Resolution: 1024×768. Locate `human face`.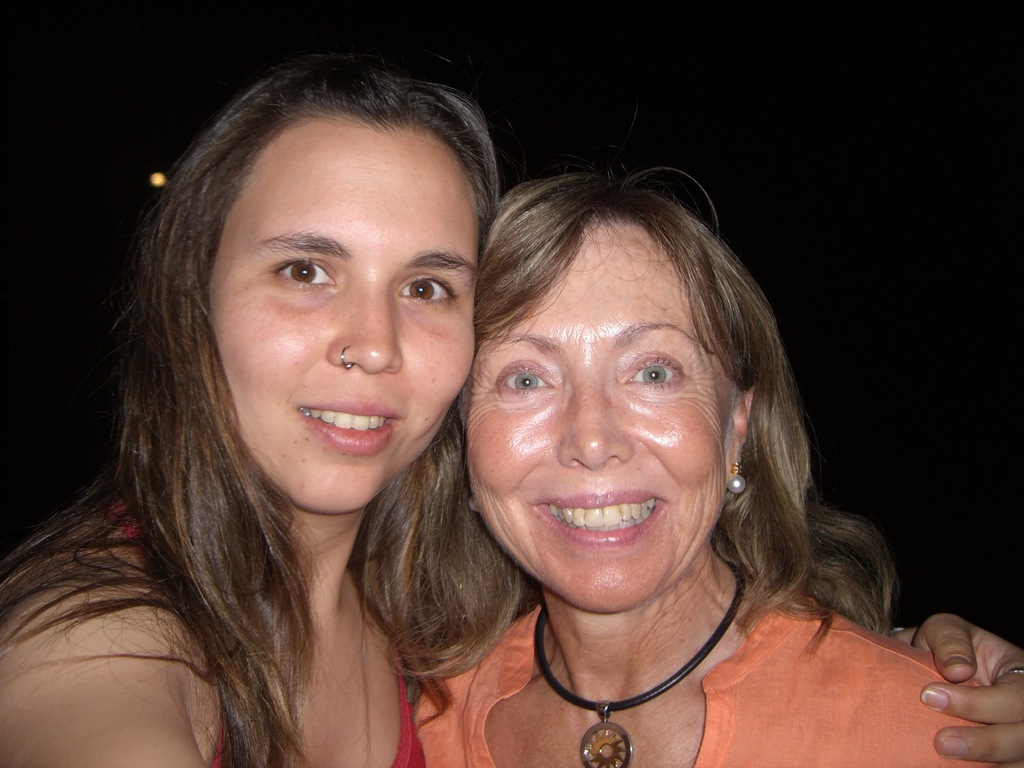
select_region(211, 127, 476, 512).
